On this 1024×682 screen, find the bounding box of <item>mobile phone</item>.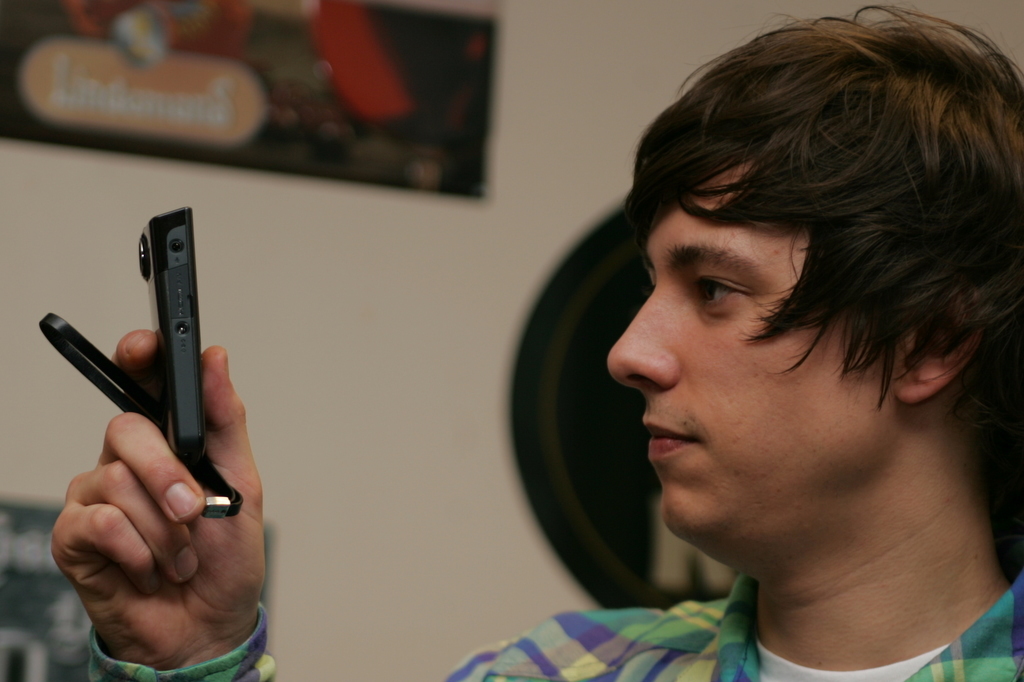
Bounding box: box=[64, 212, 238, 560].
